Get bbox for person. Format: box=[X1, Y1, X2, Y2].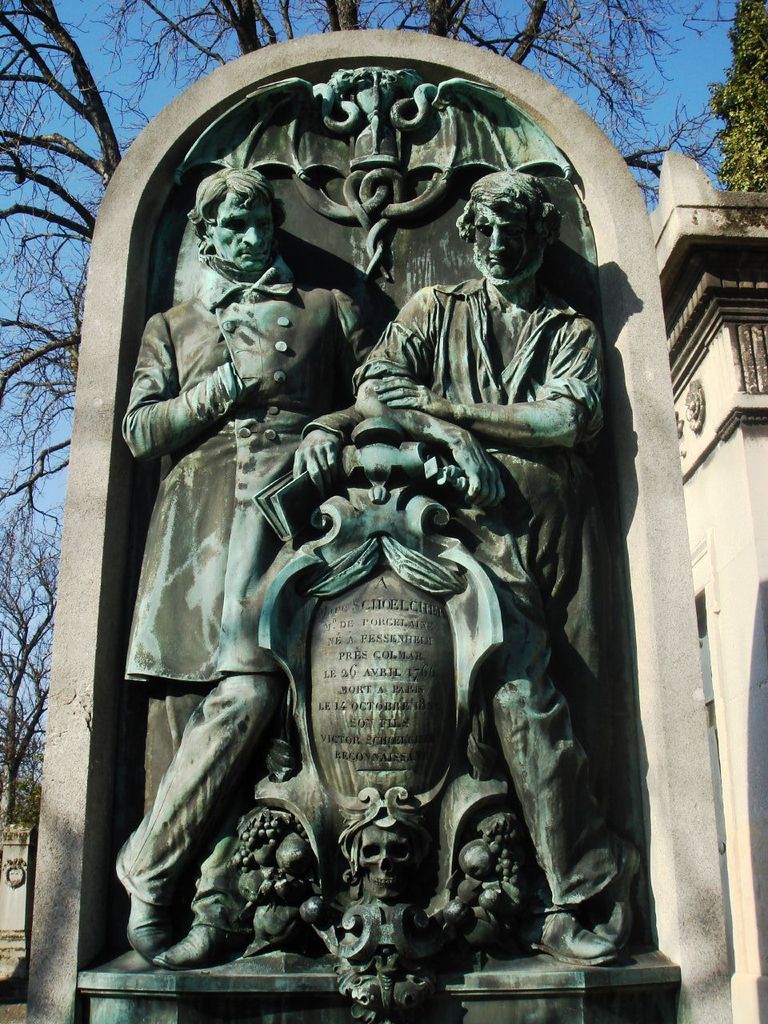
box=[356, 158, 629, 968].
